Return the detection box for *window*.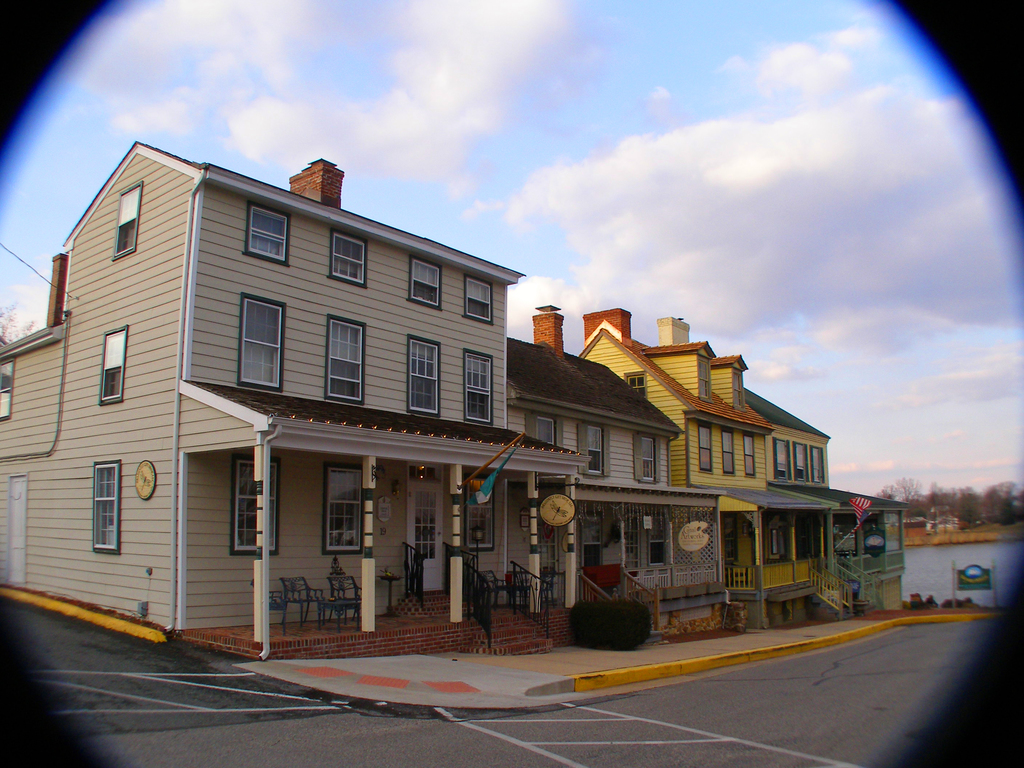
l=246, t=206, r=287, b=263.
